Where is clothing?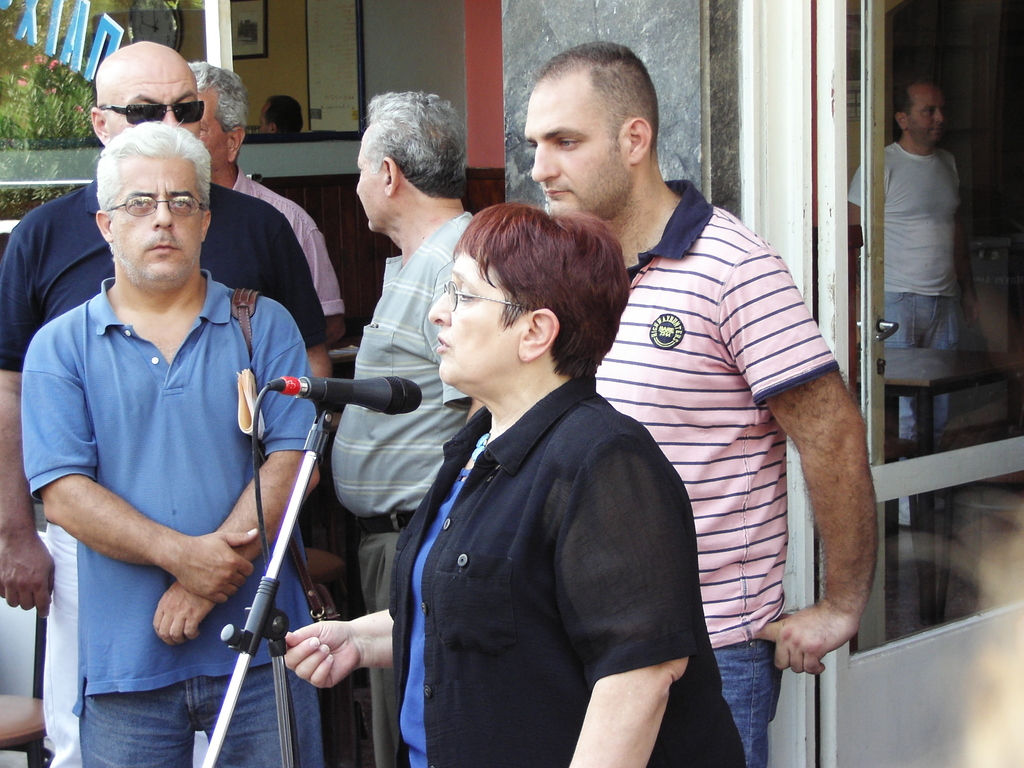
x1=5 y1=264 x2=321 y2=699.
